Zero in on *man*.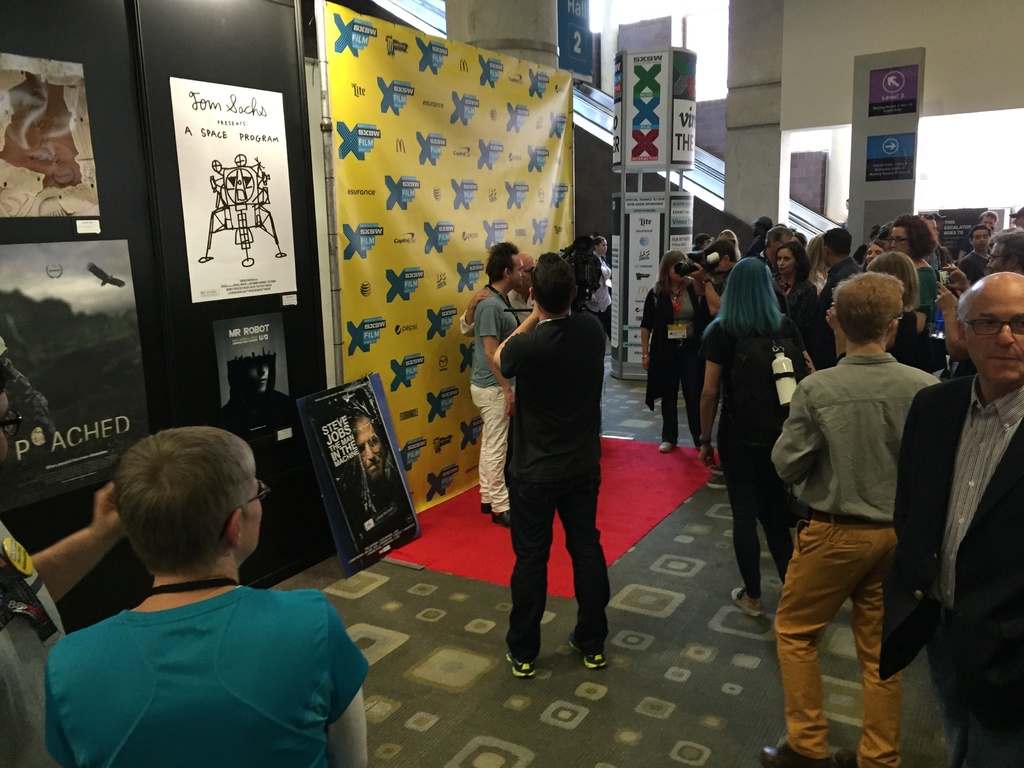
Zeroed in: <box>754,225,802,259</box>.
